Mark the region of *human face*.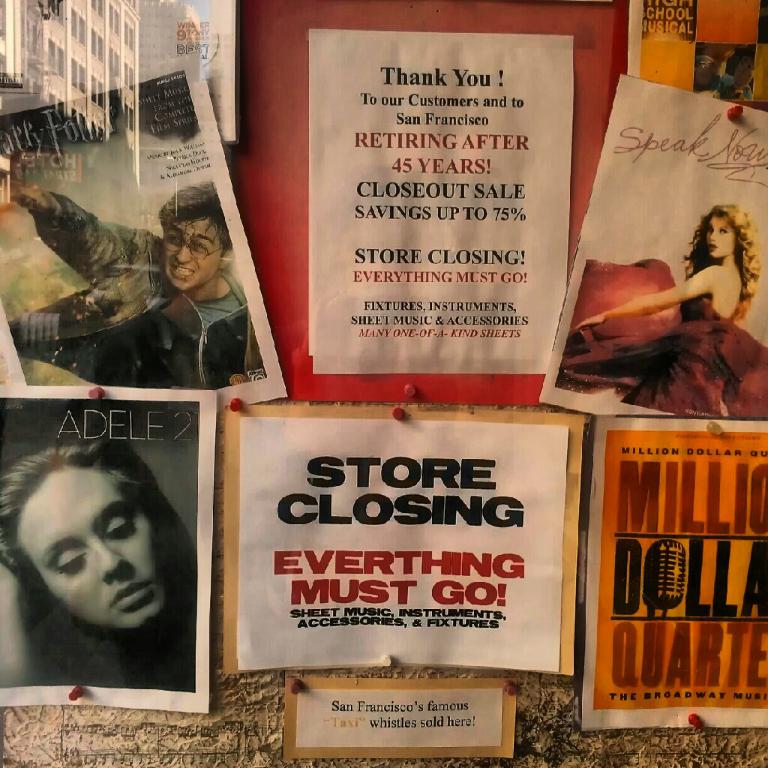
Region: {"left": 21, "top": 464, "right": 167, "bottom": 627}.
